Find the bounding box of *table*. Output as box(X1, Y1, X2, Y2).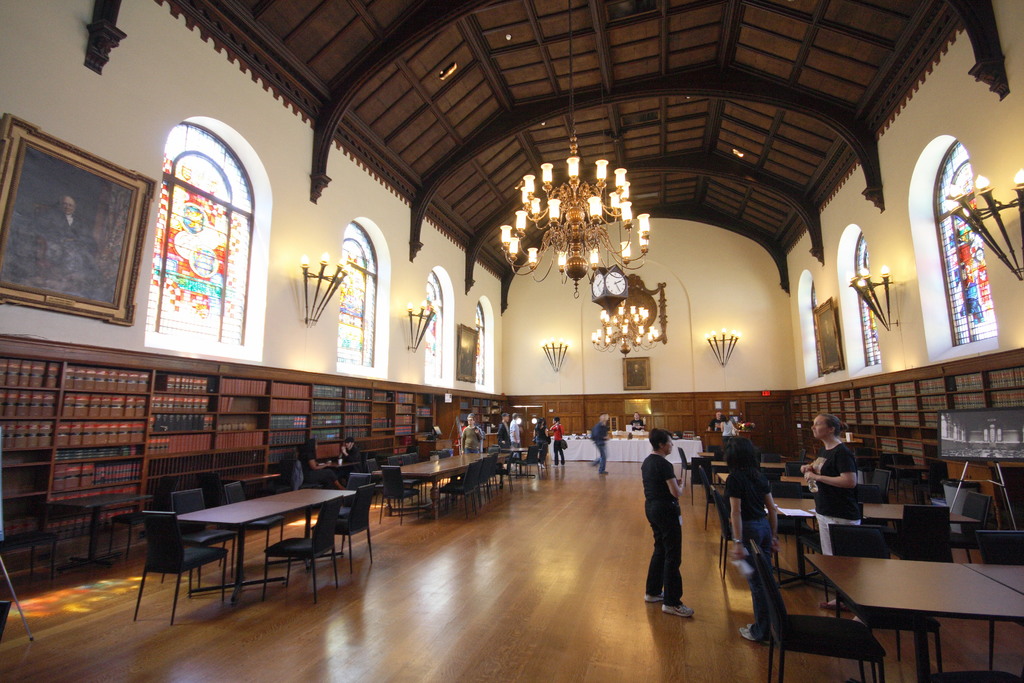
box(710, 473, 824, 525).
